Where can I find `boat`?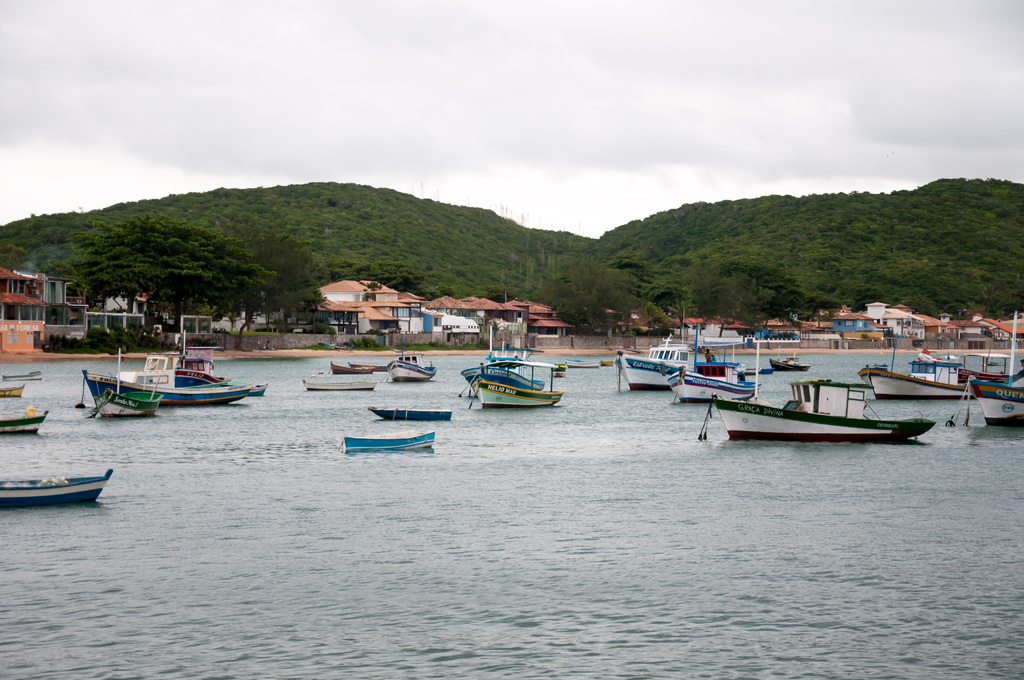
You can find it at 101,390,164,420.
